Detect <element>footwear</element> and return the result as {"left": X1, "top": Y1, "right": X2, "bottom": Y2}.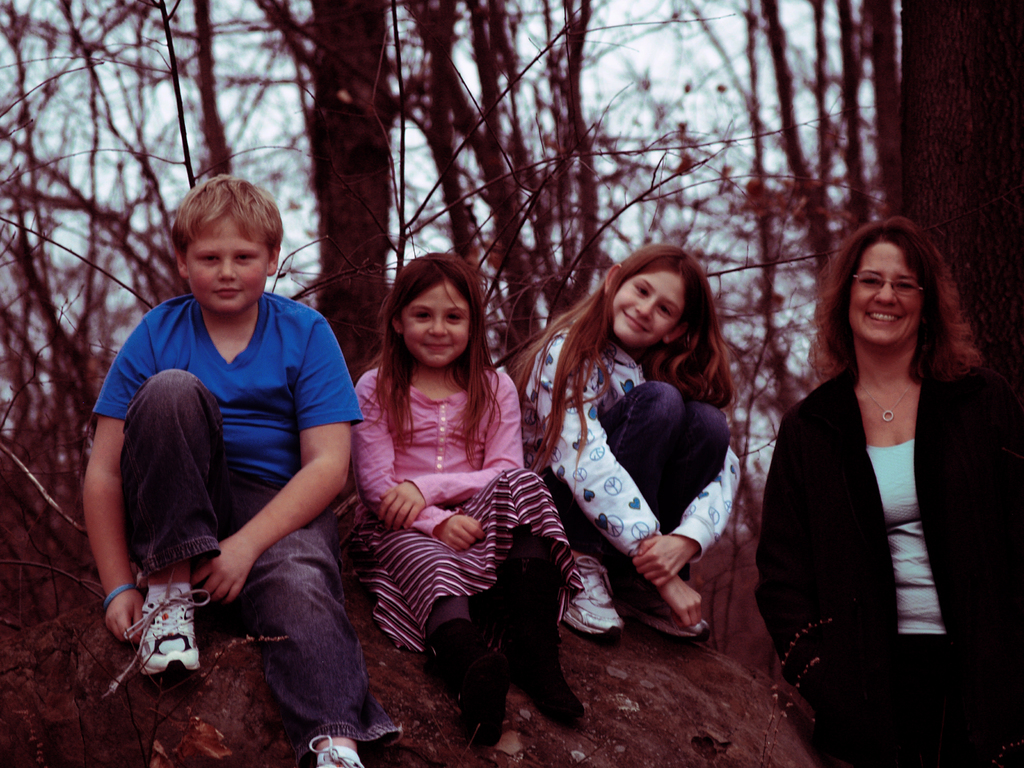
{"left": 628, "top": 601, "right": 710, "bottom": 644}.
